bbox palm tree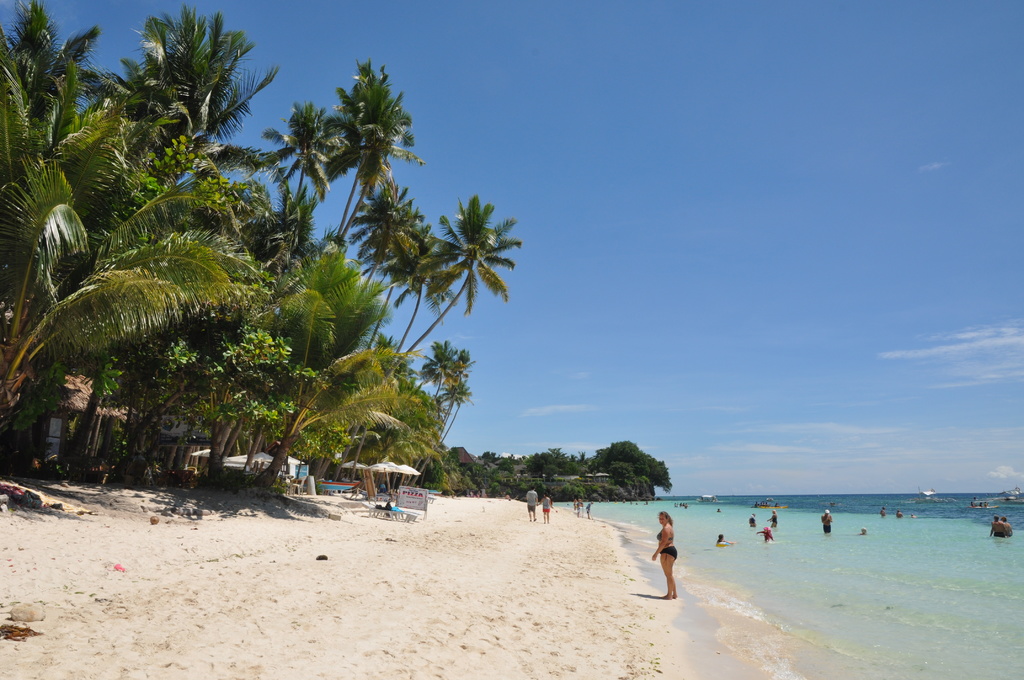
[420, 331, 456, 405]
